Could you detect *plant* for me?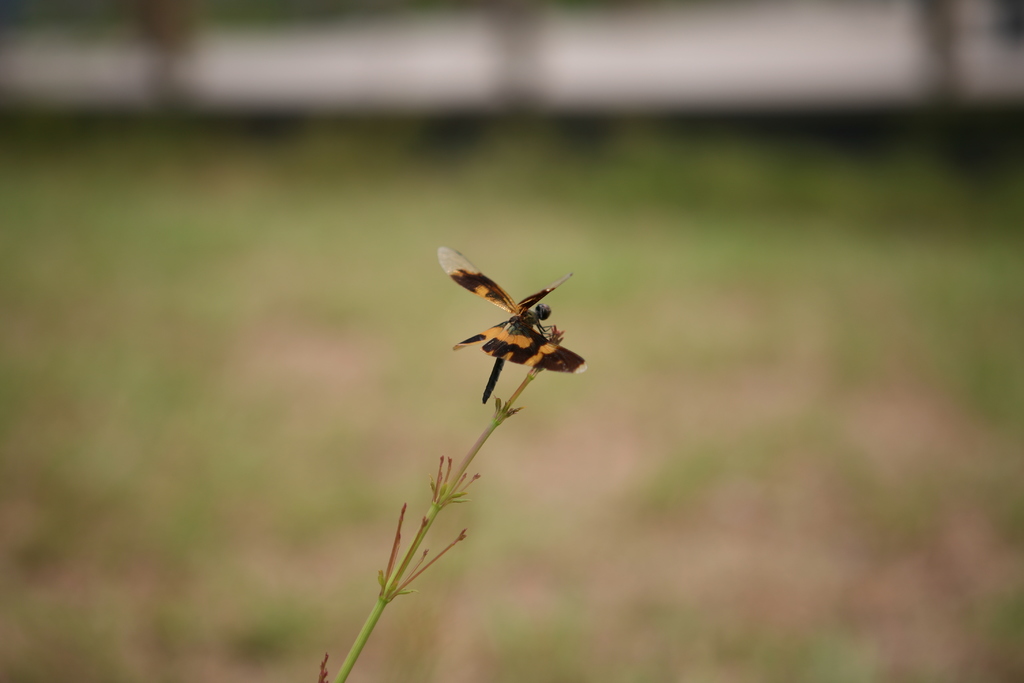
Detection result: <region>316, 315, 578, 682</region>.
